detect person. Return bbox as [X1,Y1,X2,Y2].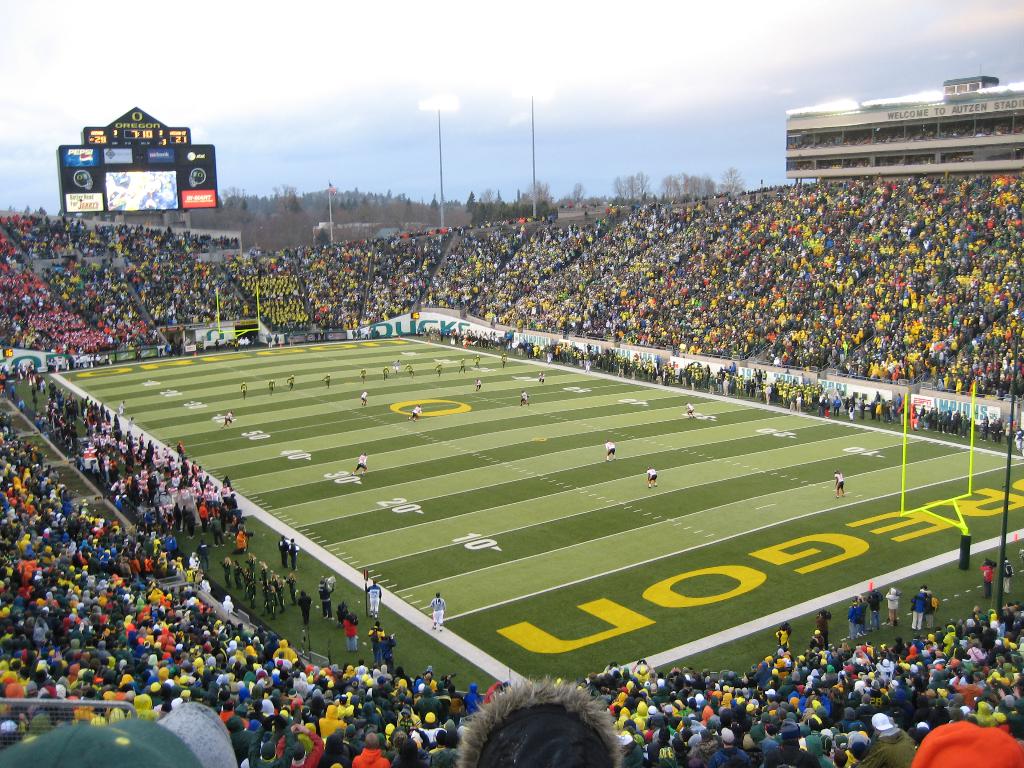
[428,593,444,630].
